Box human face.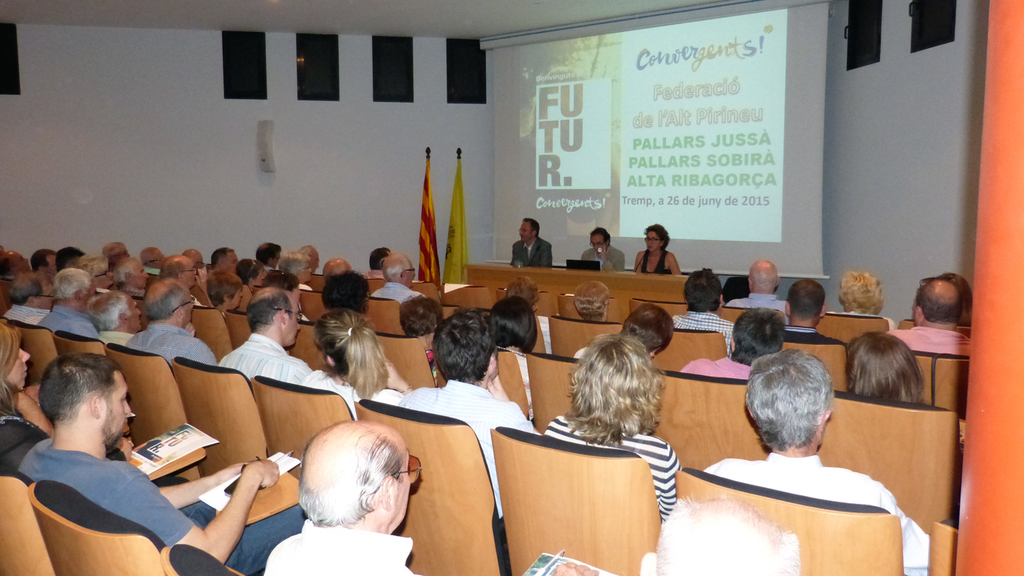
bbox(568, 332, 674, 430).
